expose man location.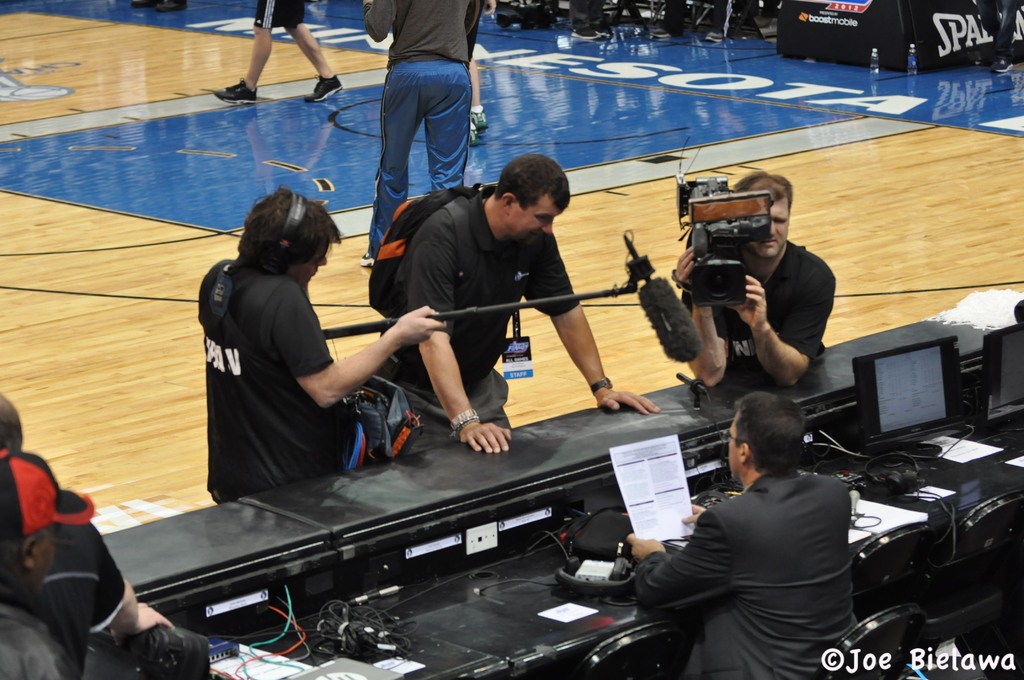
Exposed at (left=360, top=0, right=470, bottom=268).
